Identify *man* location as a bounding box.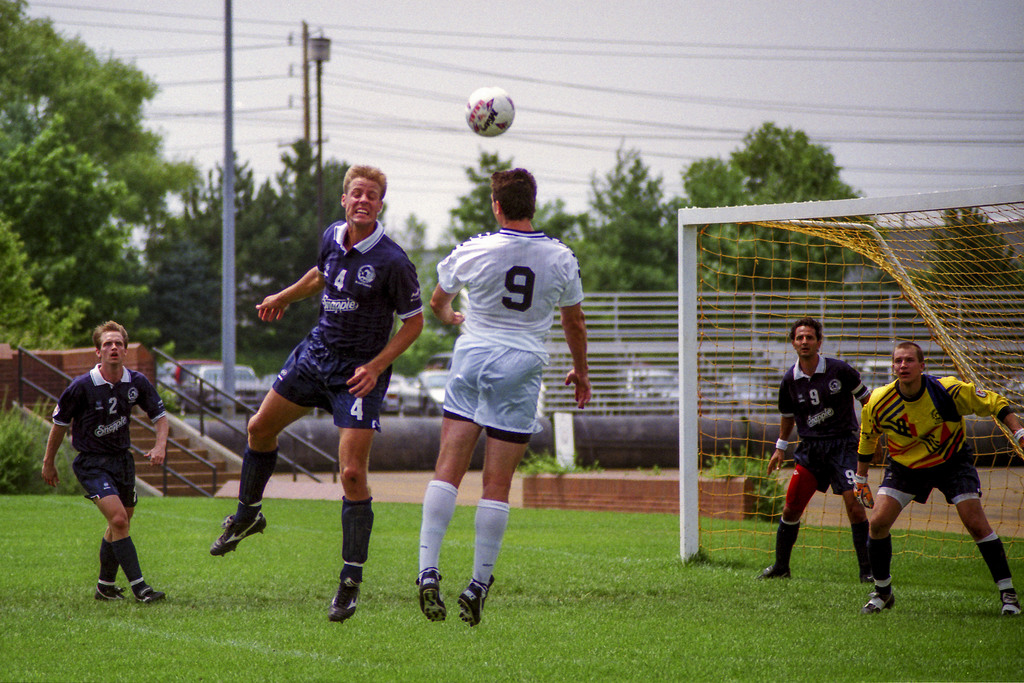
865, 340, 1023, 616.
